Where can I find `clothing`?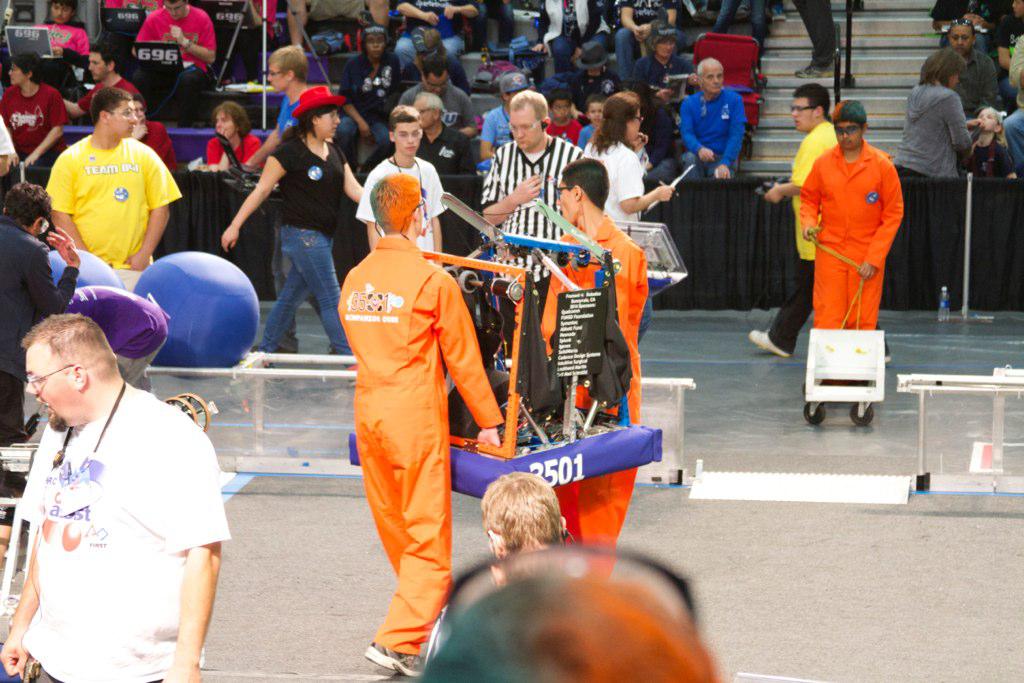
You can find it at 416 122 478 186.
